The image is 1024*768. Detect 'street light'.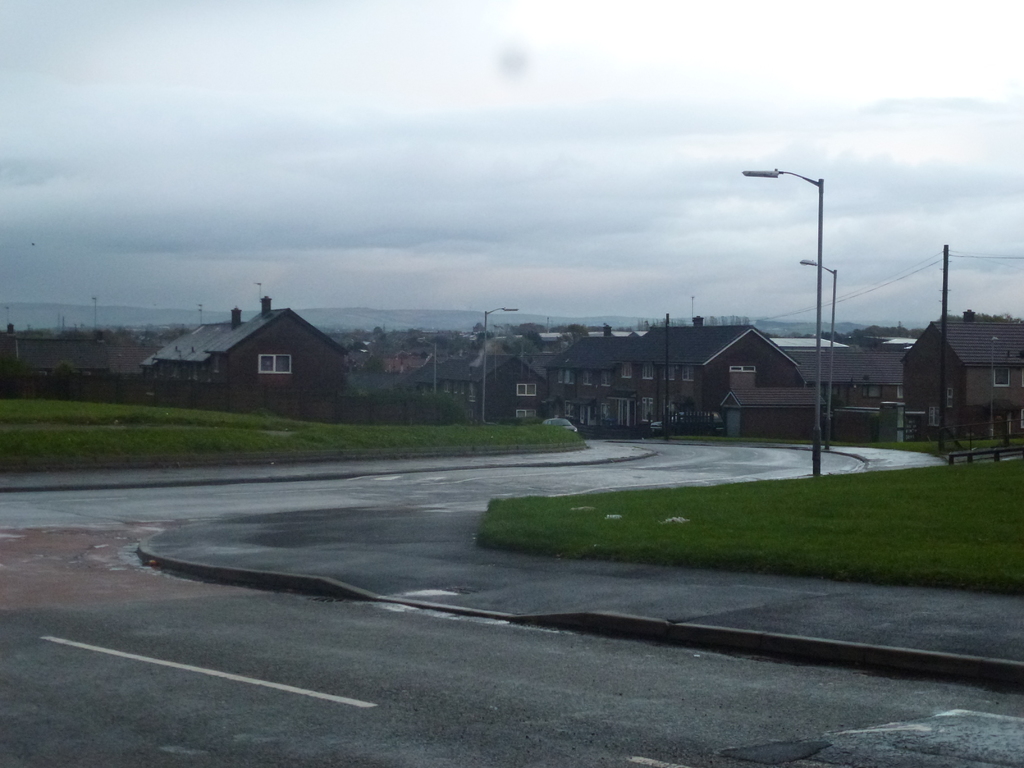
Detection: <box>415,339,435,397</box>.
